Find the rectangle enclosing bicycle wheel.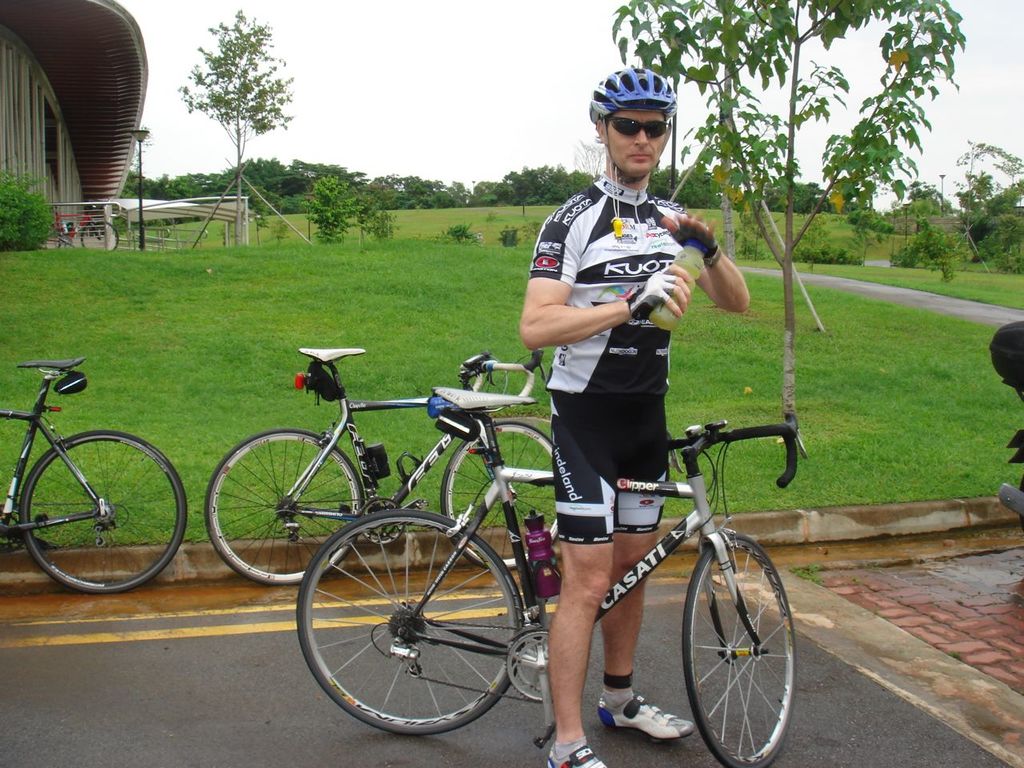
detection(202, 426, 365, 589).
